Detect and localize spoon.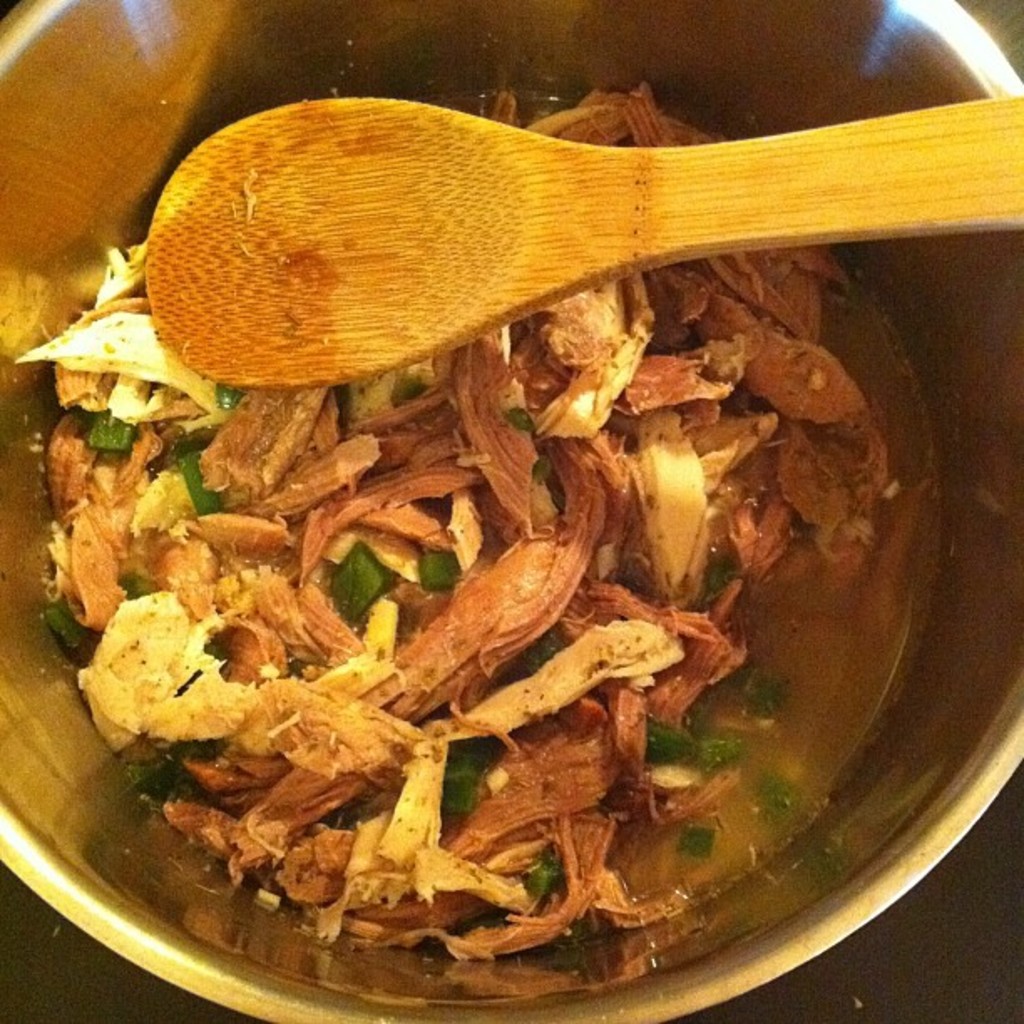
Localized at 141:95:1022:392.
